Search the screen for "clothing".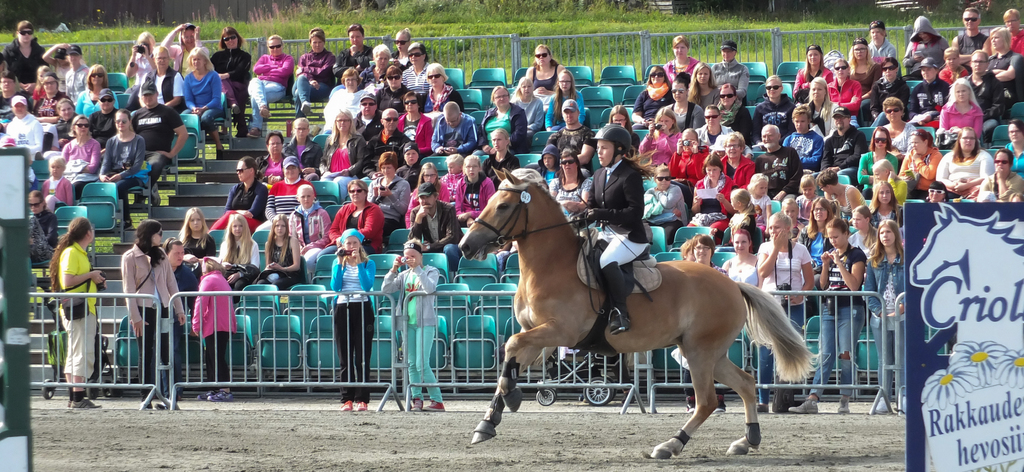
Found at select_region(33, 207, 56, 265).
